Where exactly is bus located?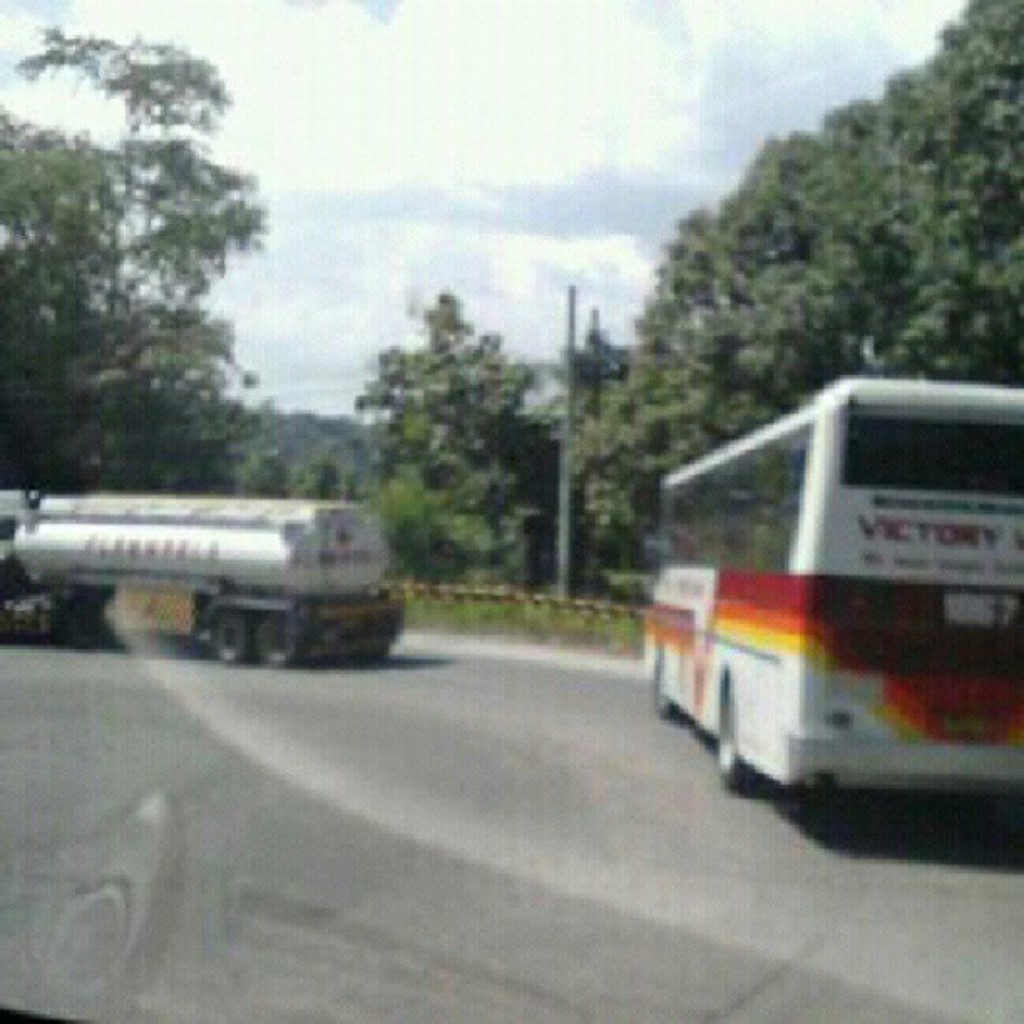
Its bounding box is crop(637, 370, 1021, 801).
